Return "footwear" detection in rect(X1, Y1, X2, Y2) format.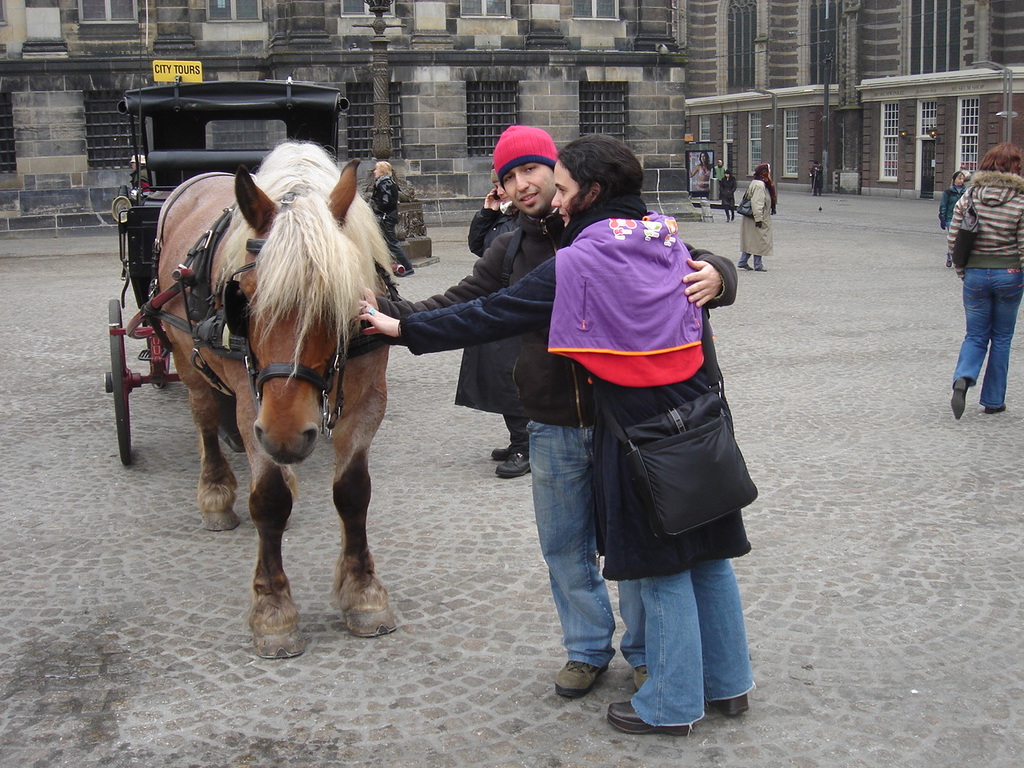
rect(950, 379, 972, 419).
